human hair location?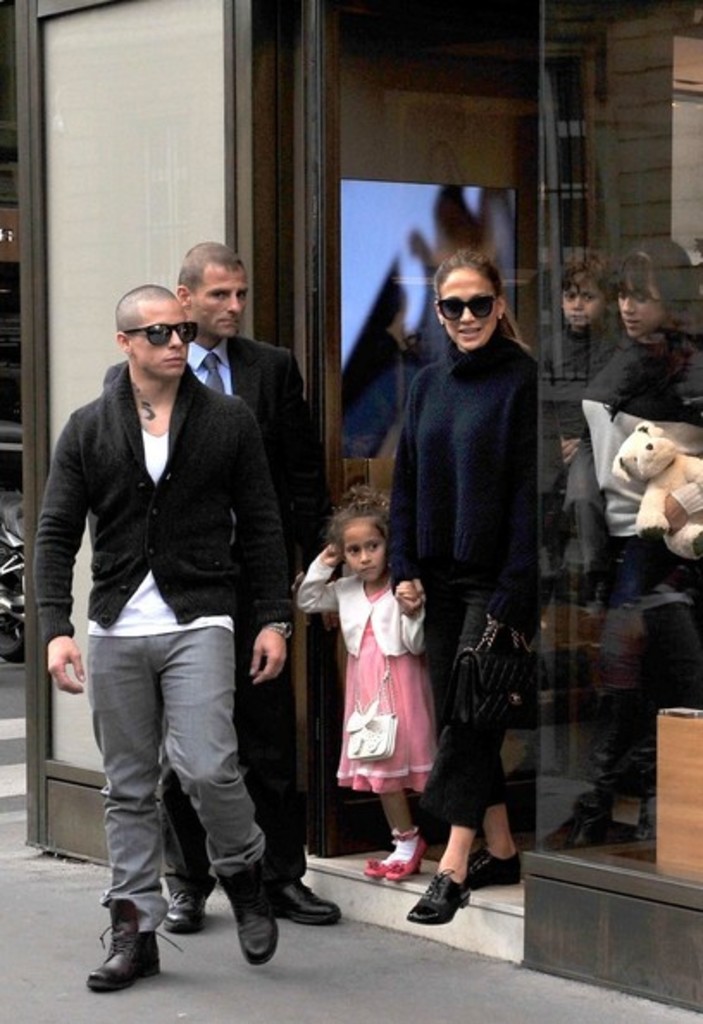
x1=114 y1=281 x2=183 y2=372
